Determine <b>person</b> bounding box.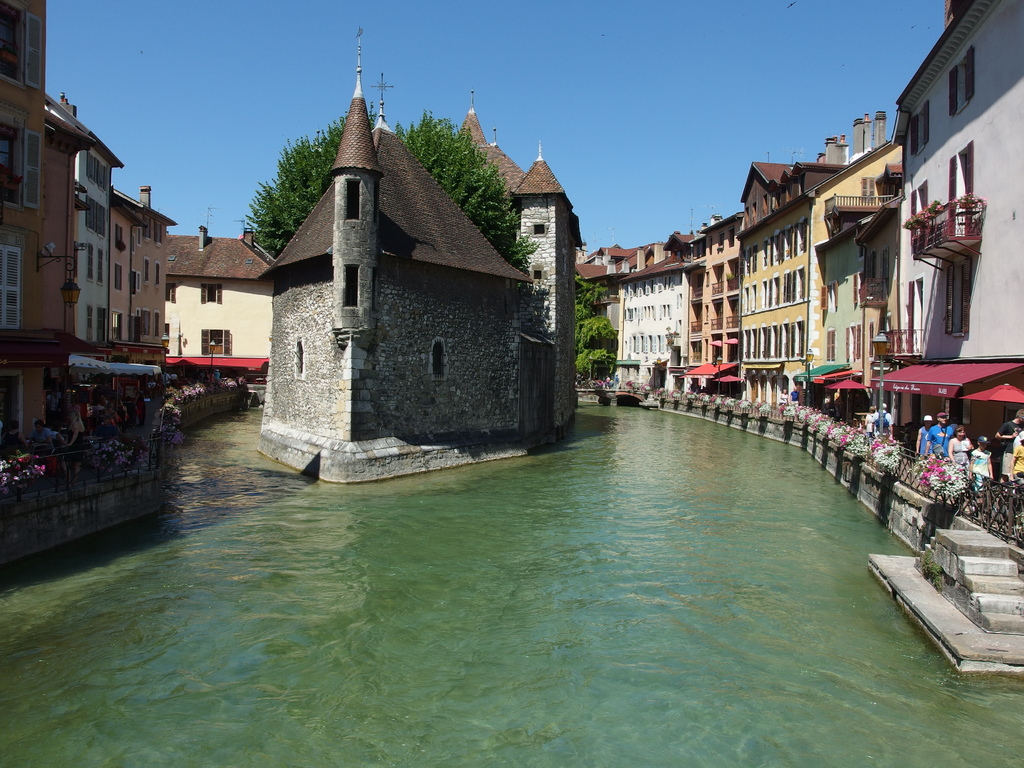
Determined: [left=1010, top=437, right=1023, bottom=492].
